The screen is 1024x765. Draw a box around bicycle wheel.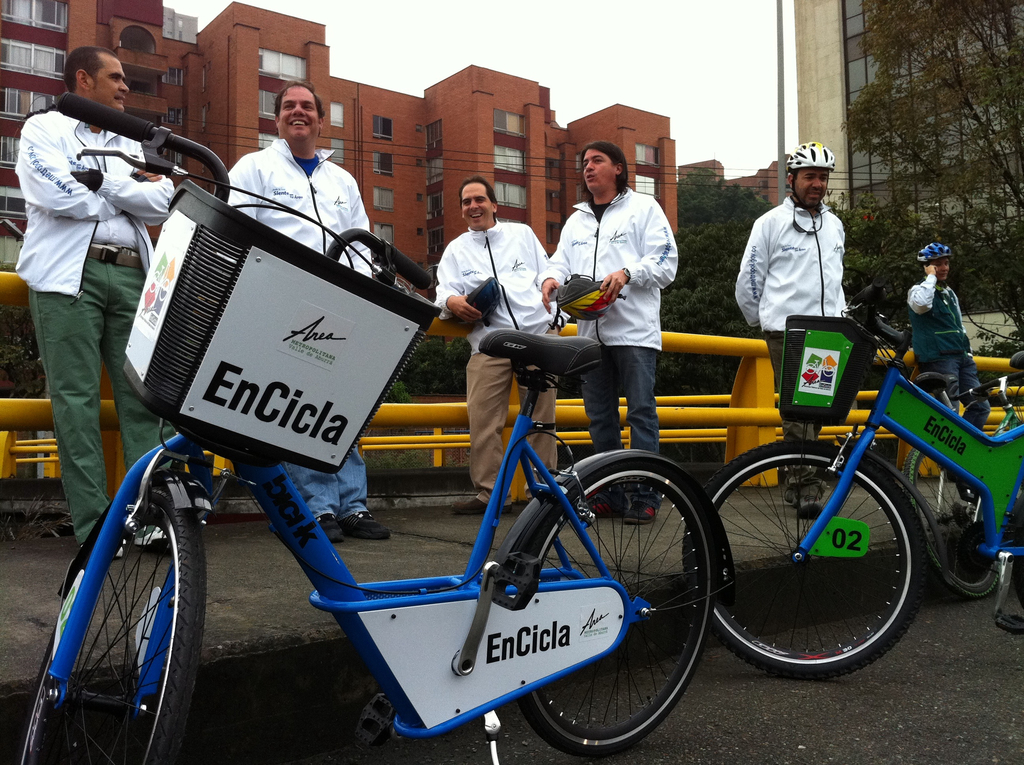
506, 448, 716, 756.
